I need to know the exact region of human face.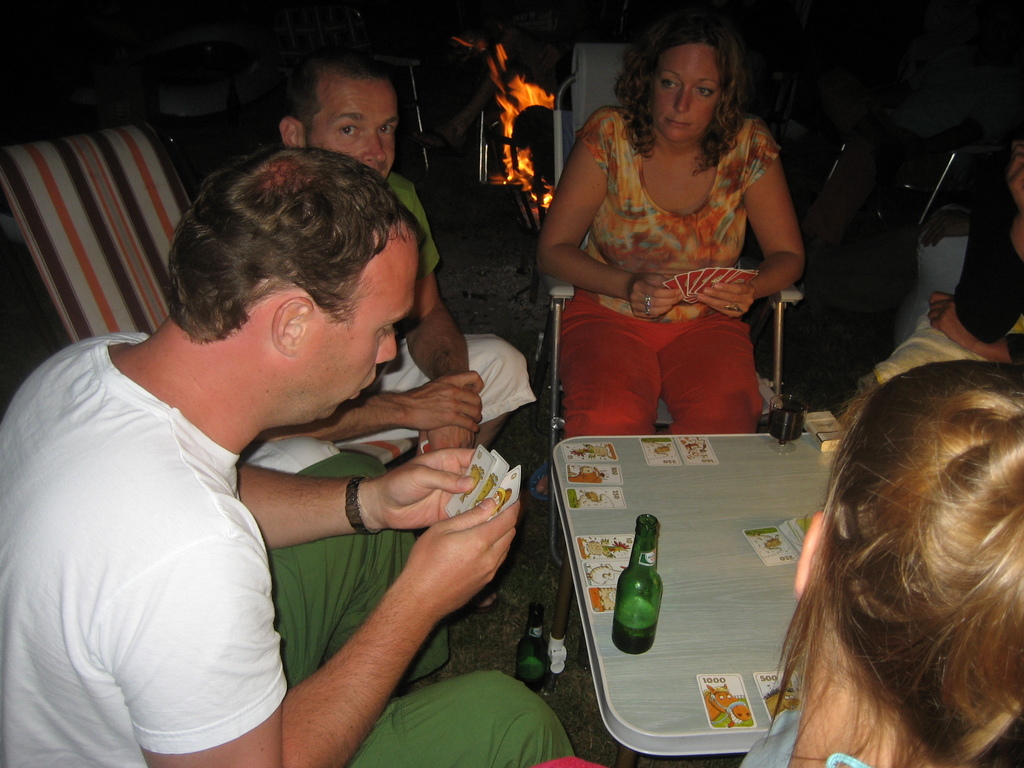
Region: <box>655,47,723,144</box>.
